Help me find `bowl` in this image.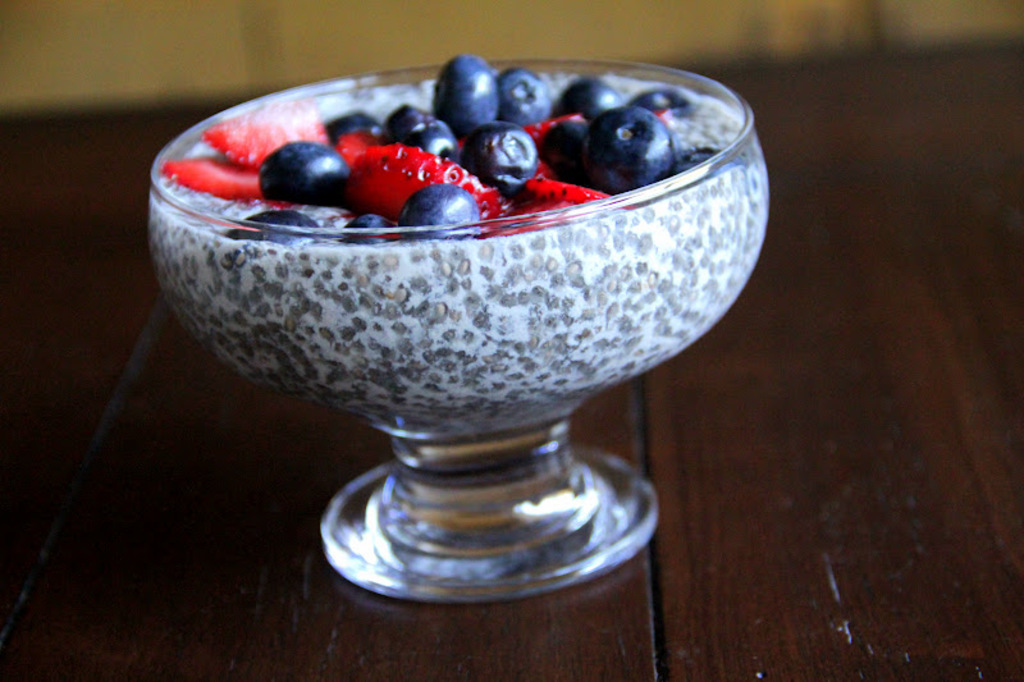
Found it: x1=145, y1=29, x2=781, y2=507.
